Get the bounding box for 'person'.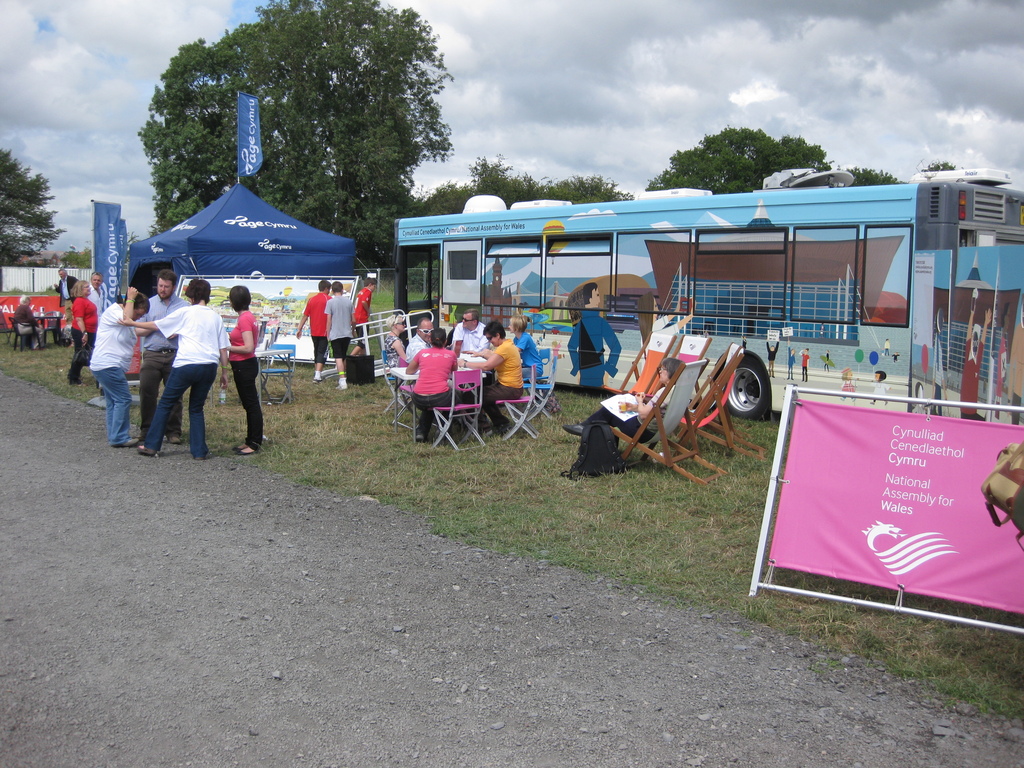
(left=296, top=285, right=327, bottom=361).
